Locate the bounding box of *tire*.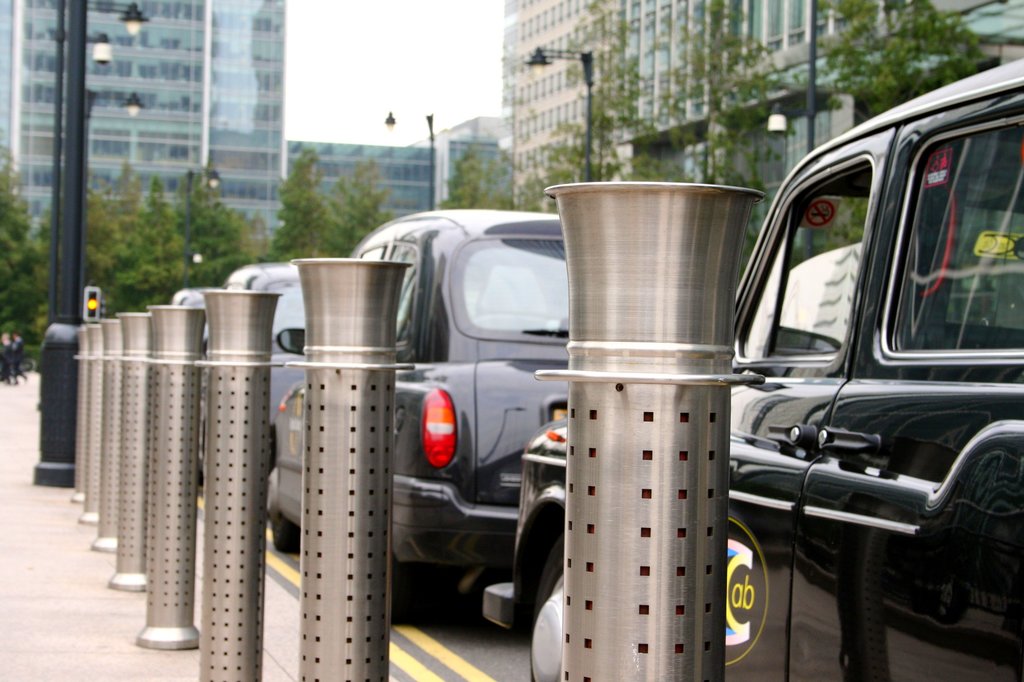
Bounding box: l=924, t=418, r=1009, b=646.
